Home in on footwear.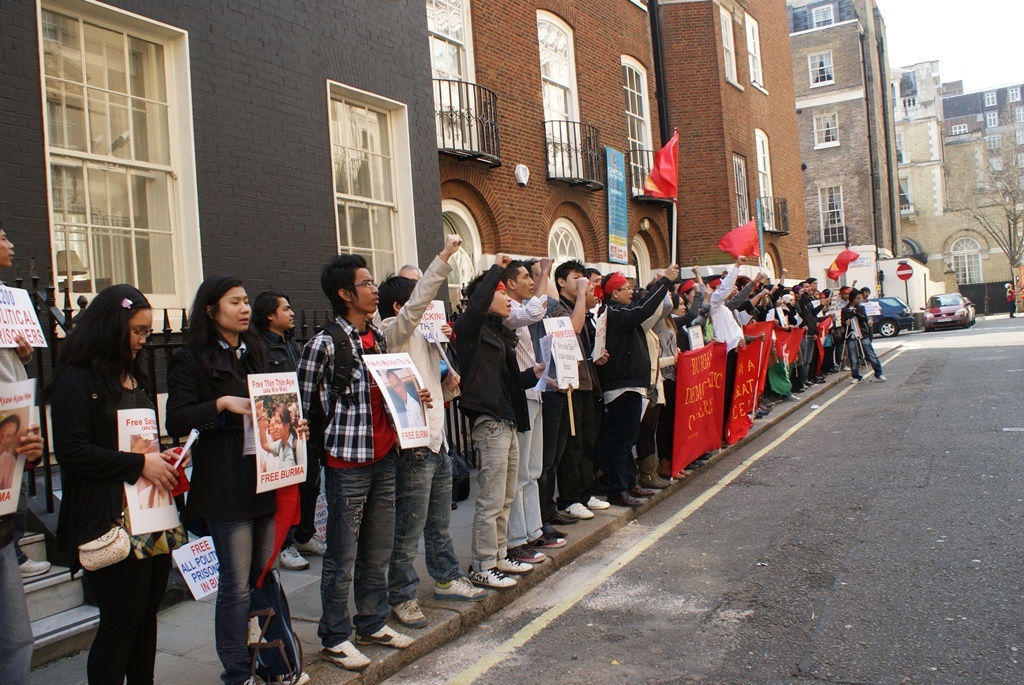
Homed in at left=430, top=577, right=488, bottom=597.
